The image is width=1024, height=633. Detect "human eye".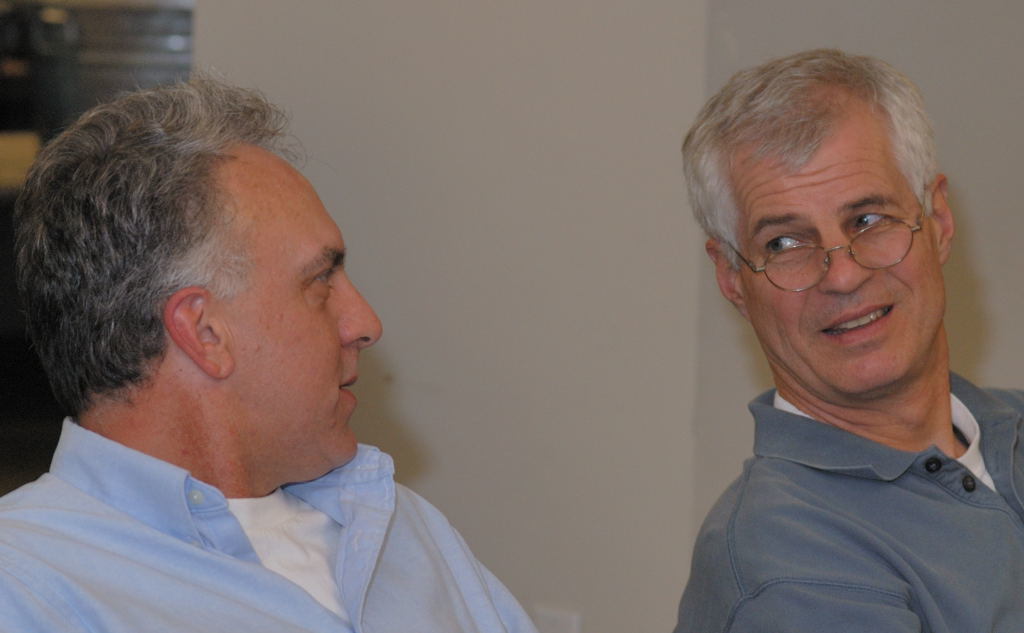
Detection: <region>752, 231, 808, 269</region>.
